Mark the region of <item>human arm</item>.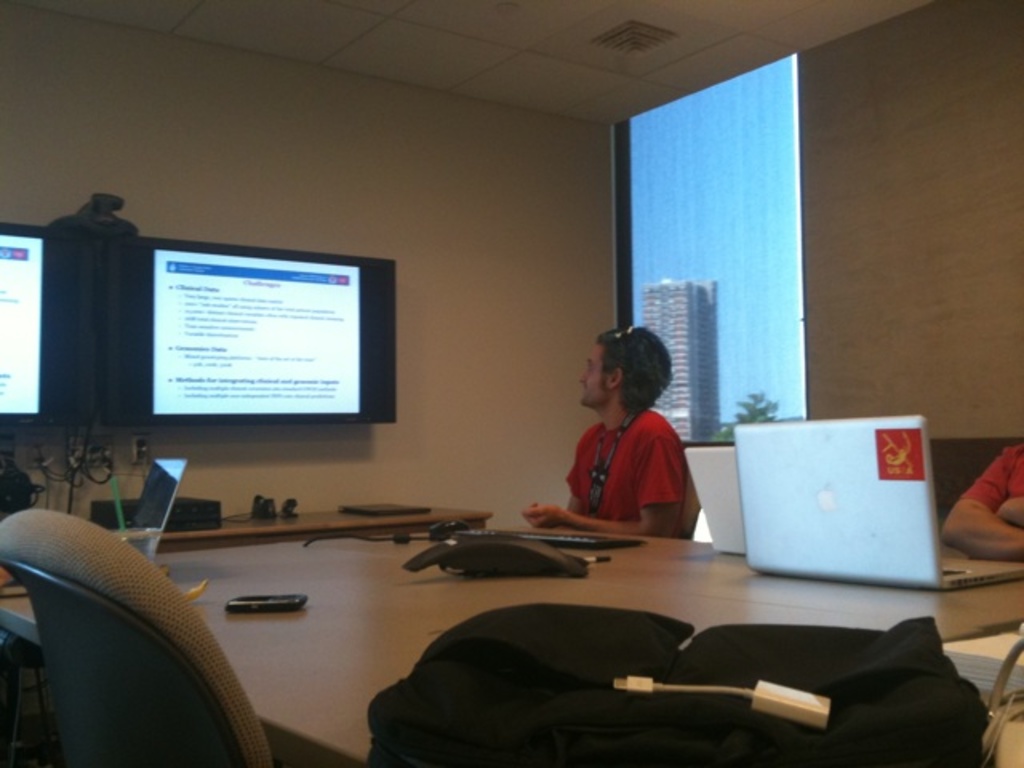
Region: 526, 430, 683, 536.
